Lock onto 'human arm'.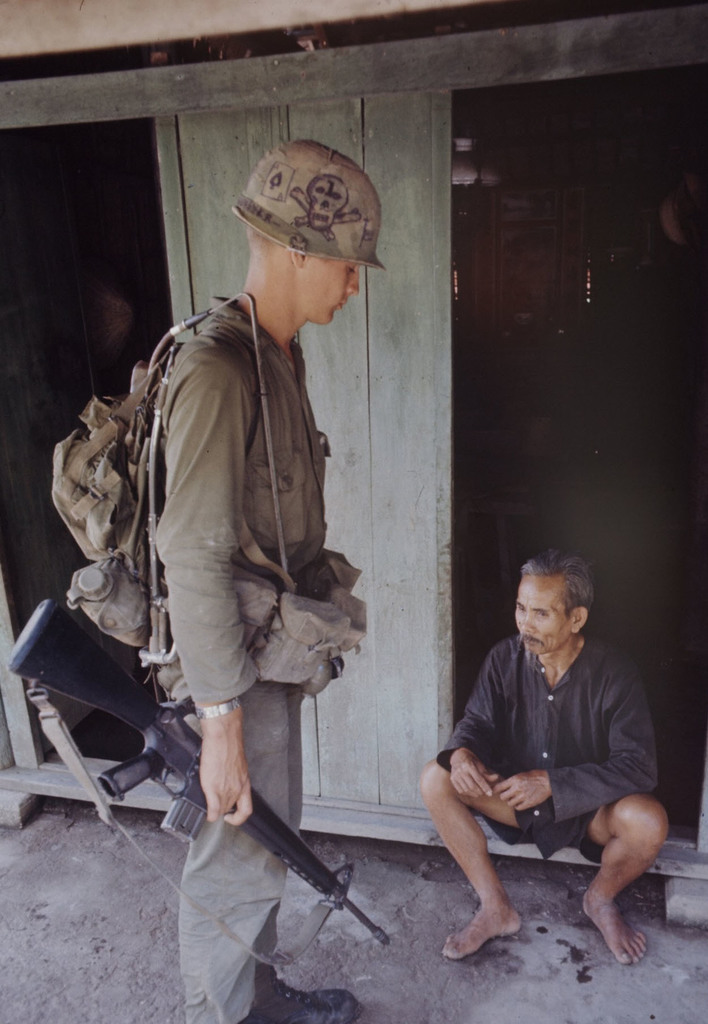
Locked: detection(147, 358, 262, 828).
